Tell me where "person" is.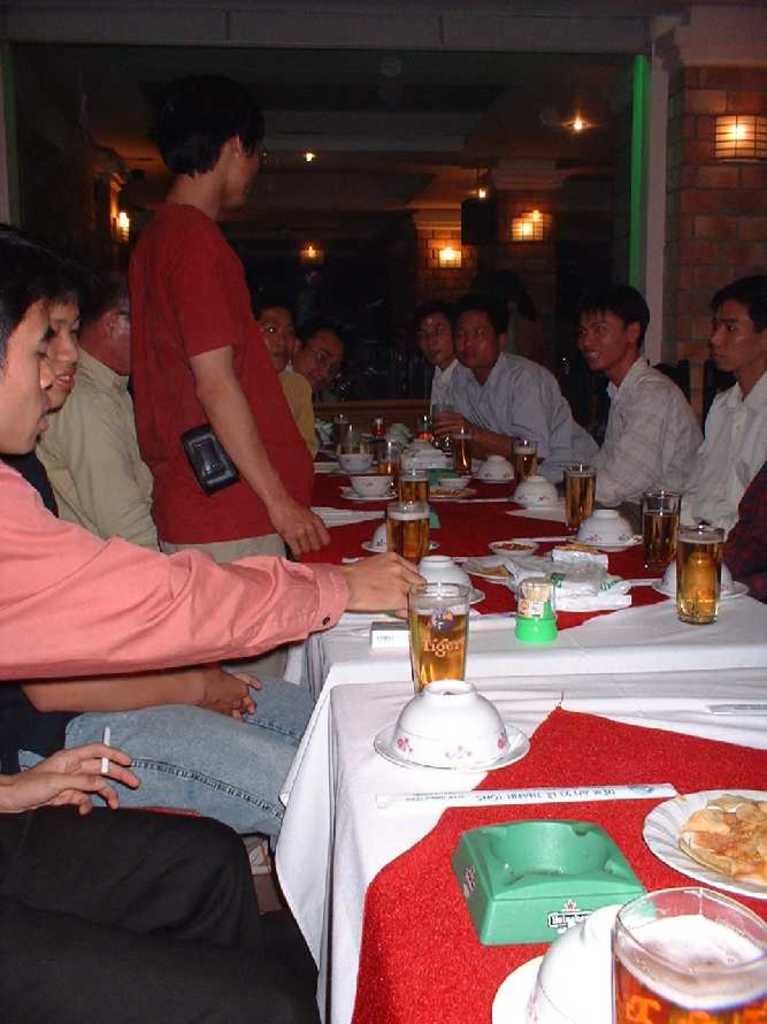
"person" is at left=0, top=746, right=297, bottom=1023.
